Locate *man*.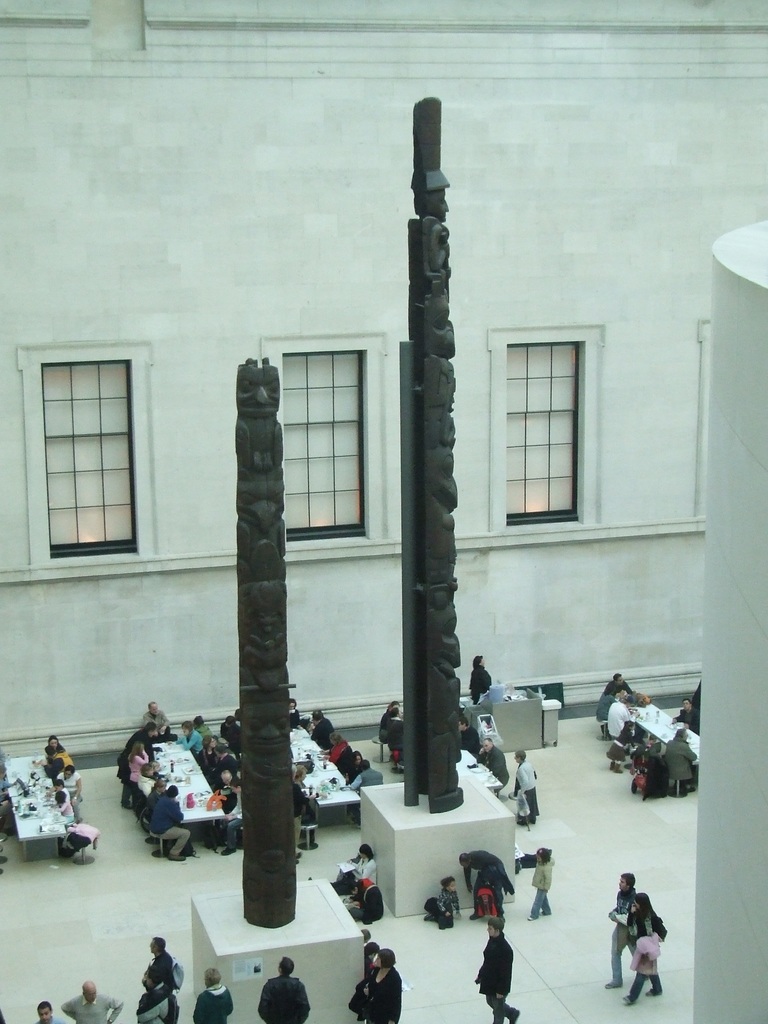
Bounding box: (475, 739, 512, 788).
